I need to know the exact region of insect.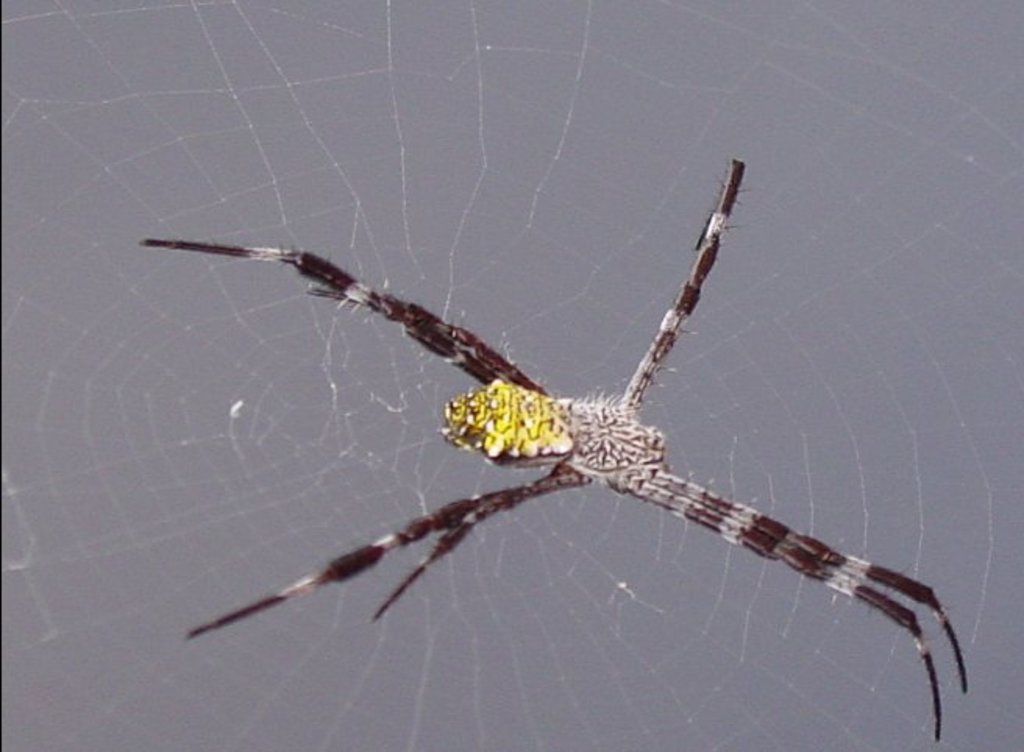
Region: crop(131, 158, 968, 747).
